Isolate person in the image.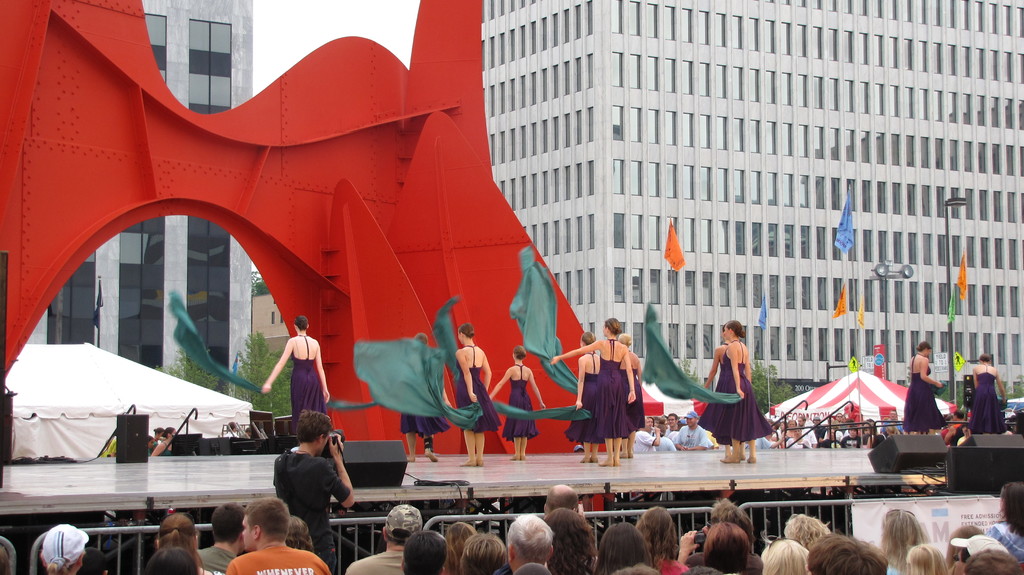
Isolated region: pyautogui.locateOnScreen(819, 427, 842, 448).
